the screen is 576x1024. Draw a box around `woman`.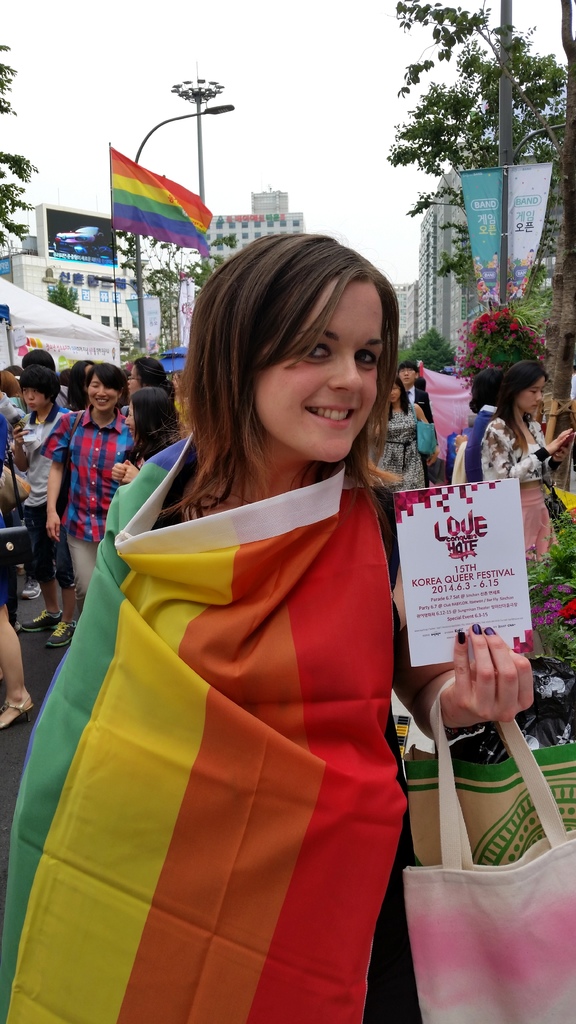
[109, 381, 166, 489].
